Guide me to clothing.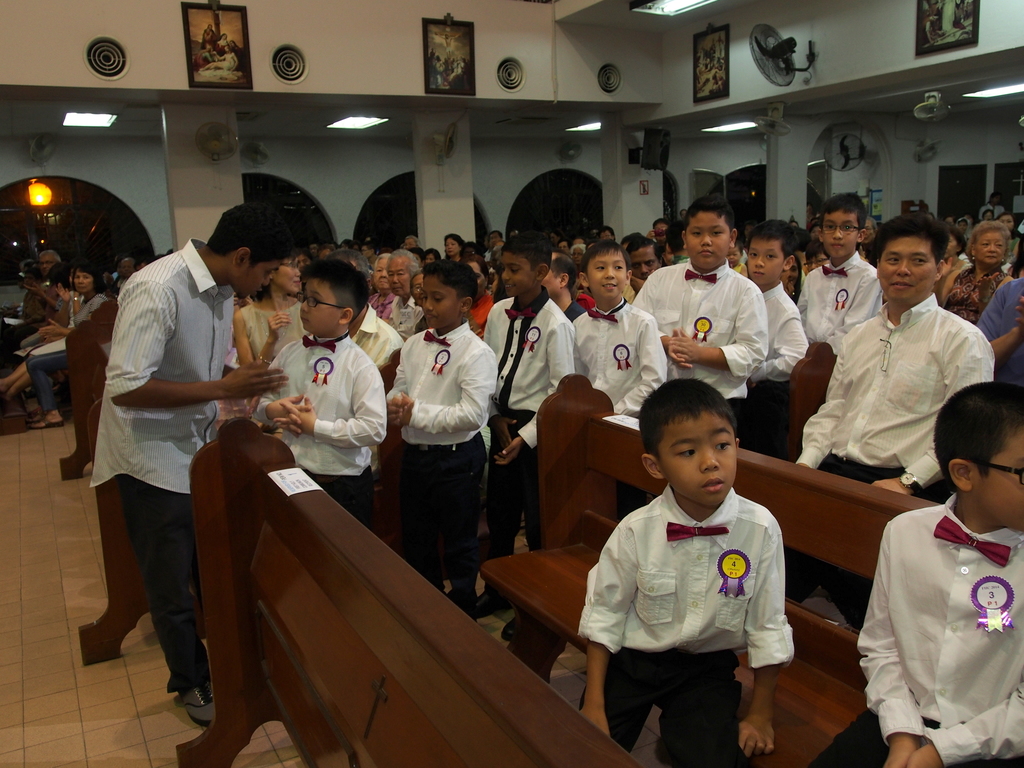
Guidance: left=52, top=307, right=70, bottom=339.
